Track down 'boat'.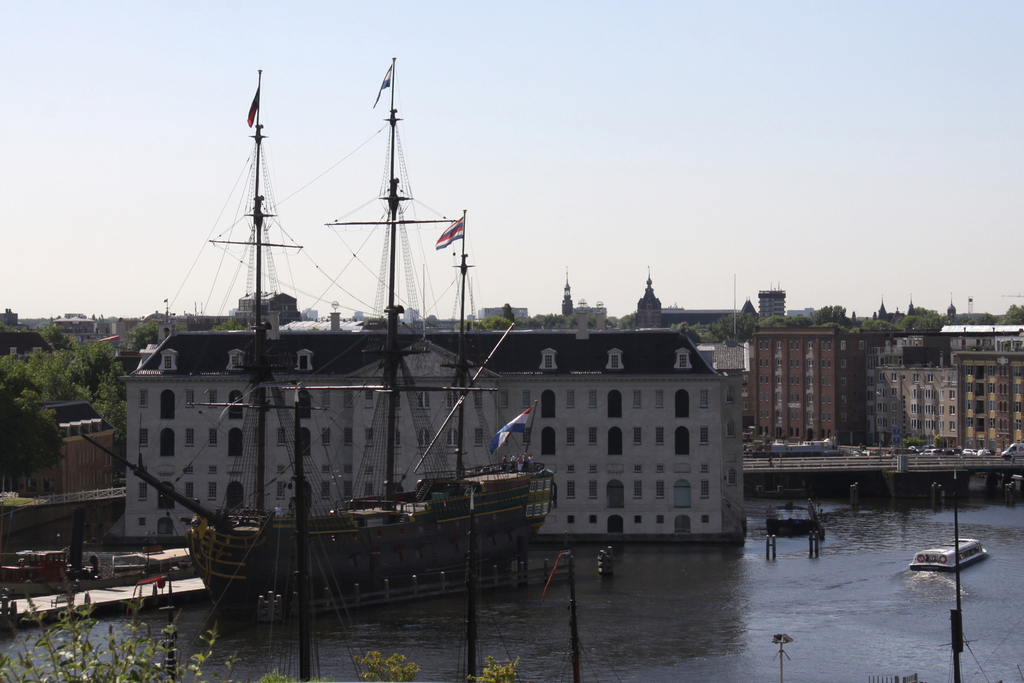
Tracked to bbox=(0, 552, 66, 581).
